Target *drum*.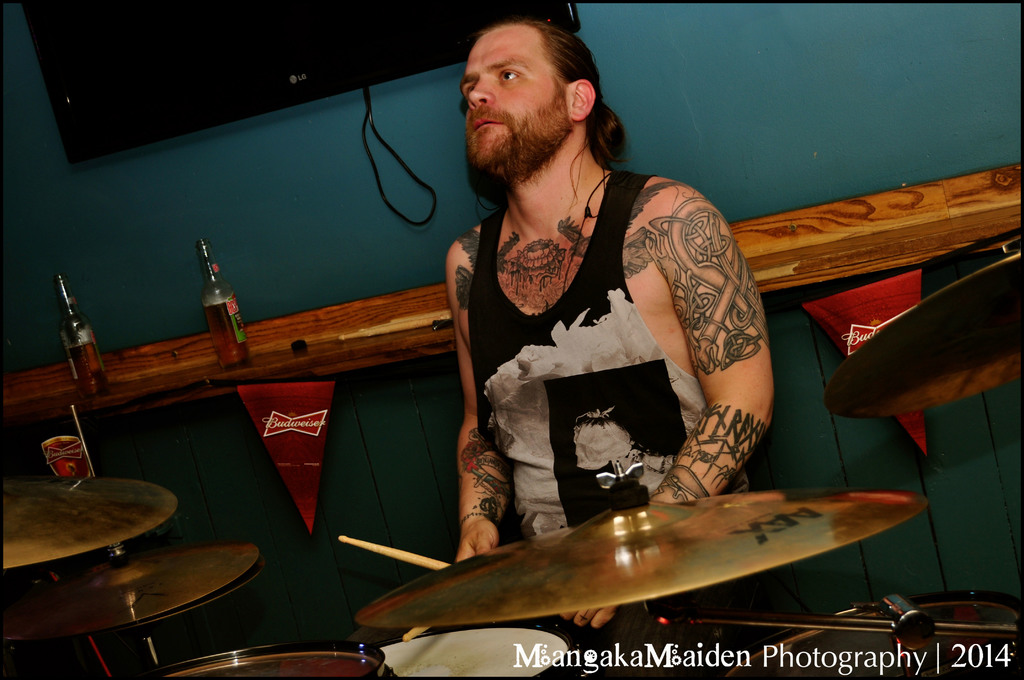
Target region: {"x1": 144, "y1": 645, "x2": 392, "y2": 679}.
